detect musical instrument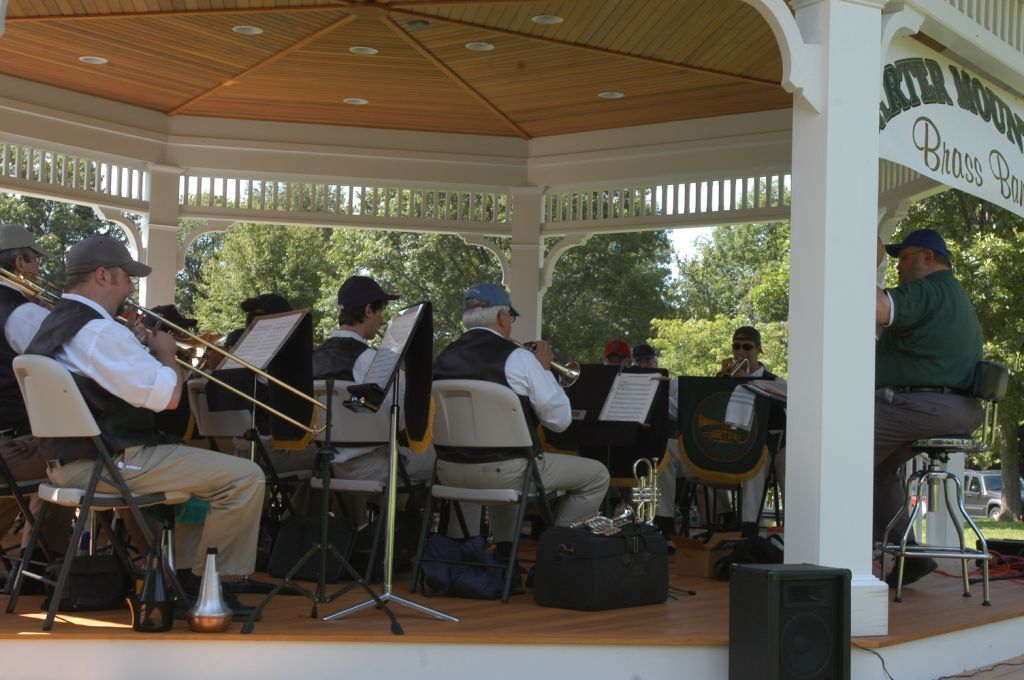
select_region(0, 262, 74, 319)
